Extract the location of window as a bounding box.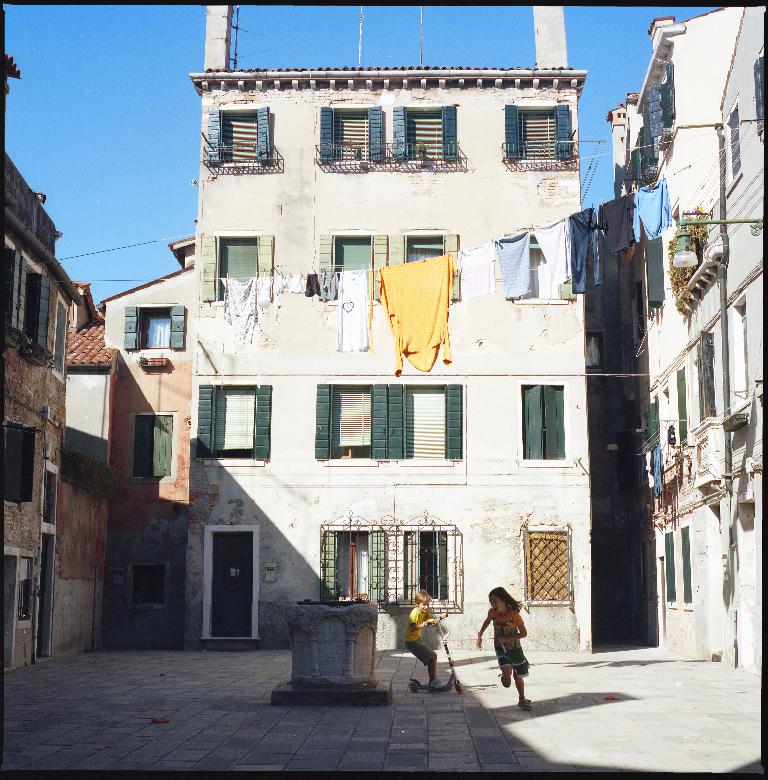
box(21, 556, 36, 619).
